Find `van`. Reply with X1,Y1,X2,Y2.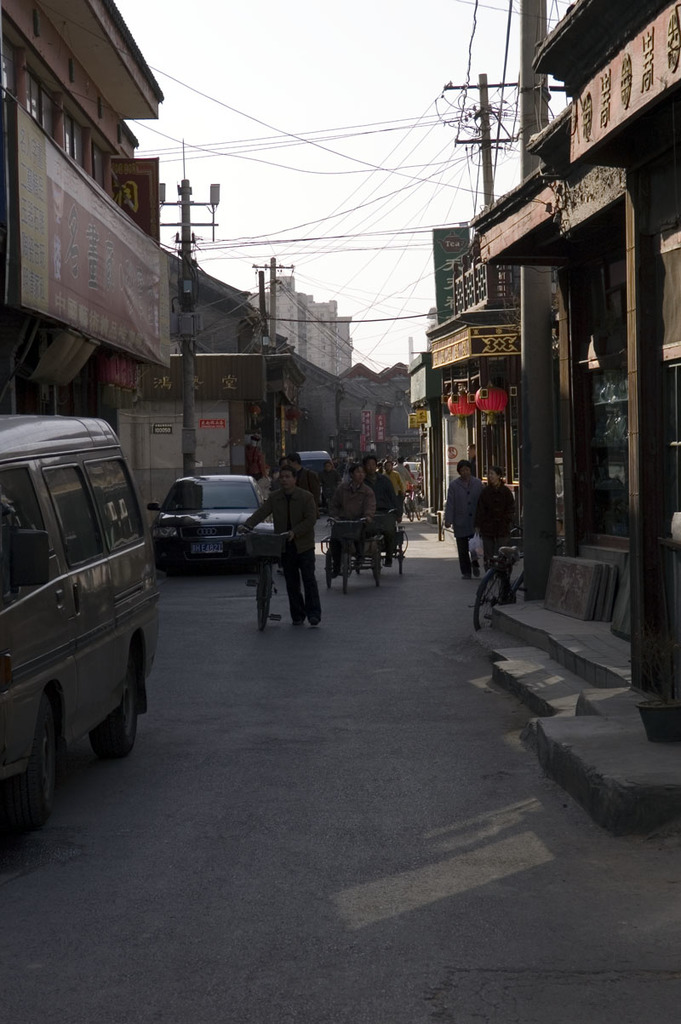
0,416,163,836.
